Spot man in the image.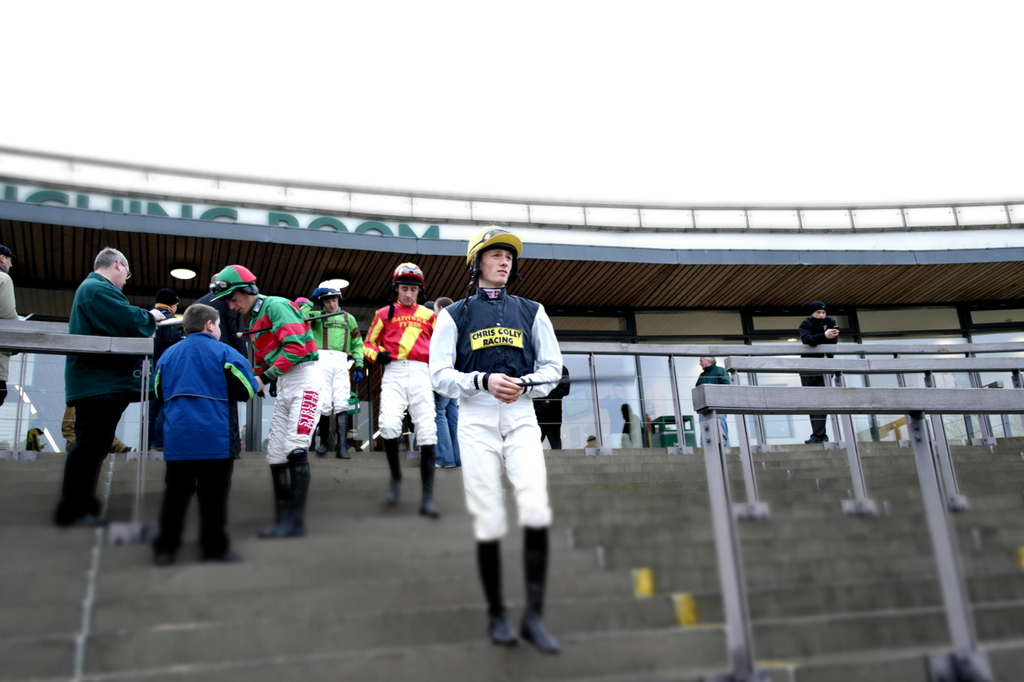
man found at 292, 281, 381, 455.
